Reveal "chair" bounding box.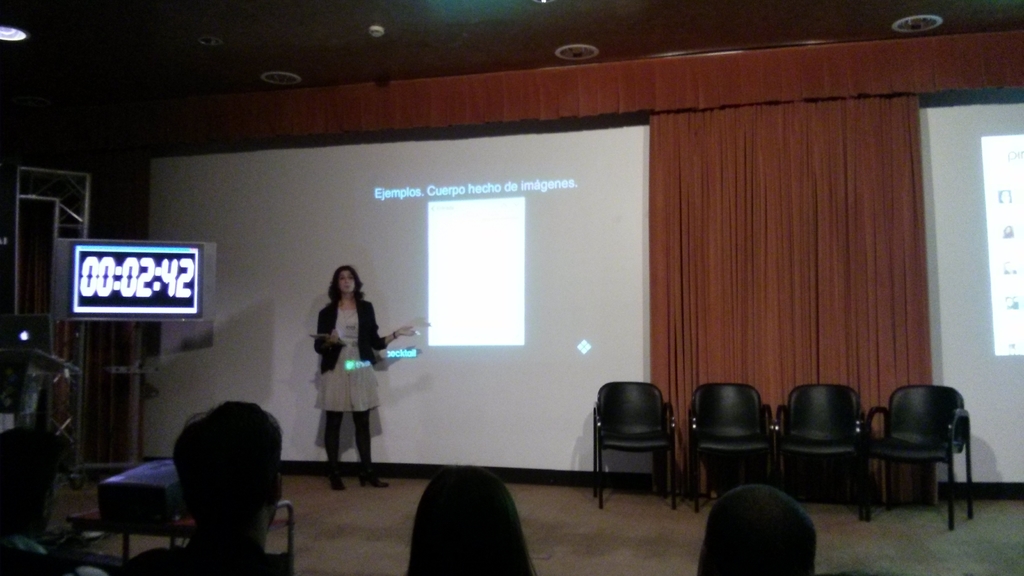
Revealed: bbox(778, 381, 874, 518).
